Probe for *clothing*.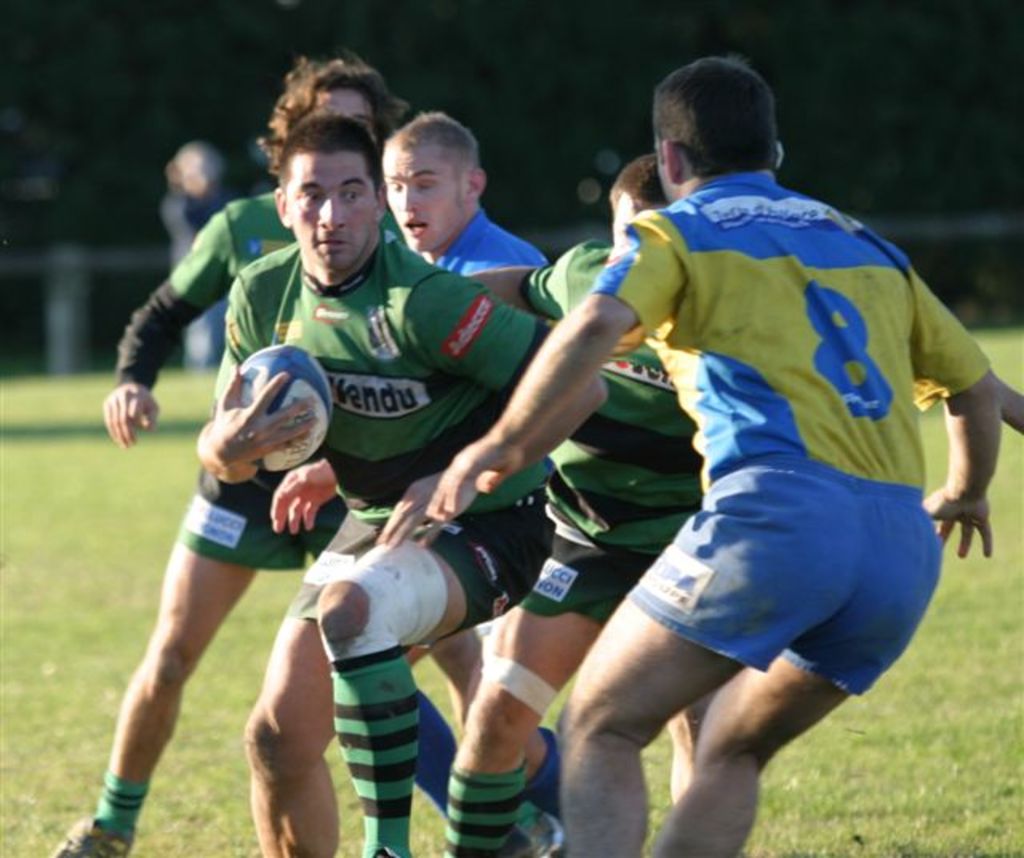
Probe result: 115/176/405/578.
